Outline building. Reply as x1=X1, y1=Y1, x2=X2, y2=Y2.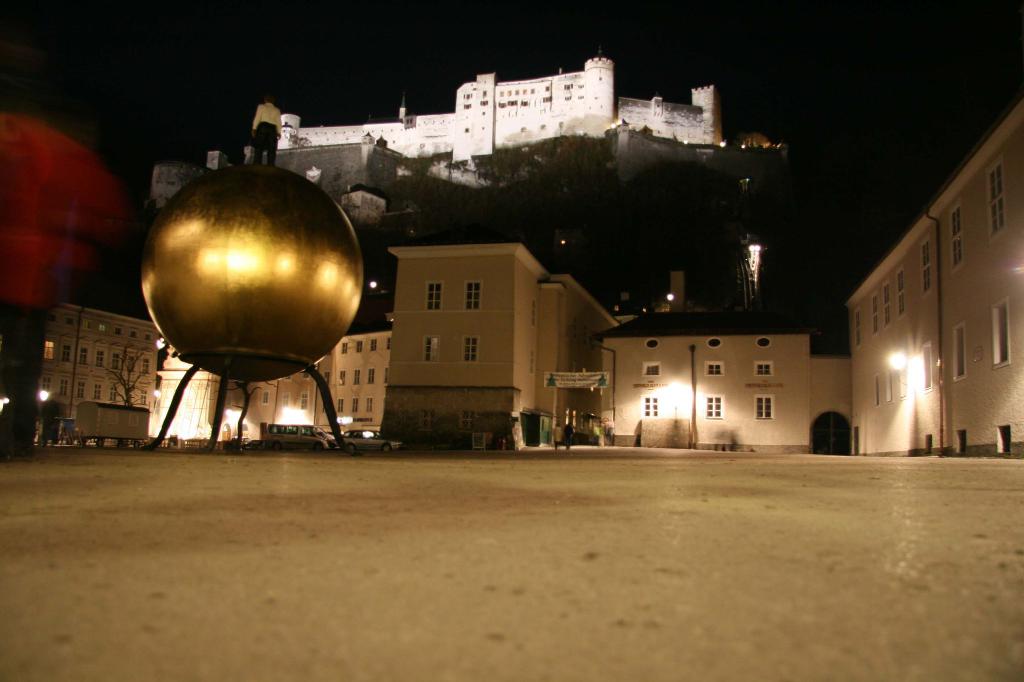
x1=383, y1=245, x2=616, y2=443.
